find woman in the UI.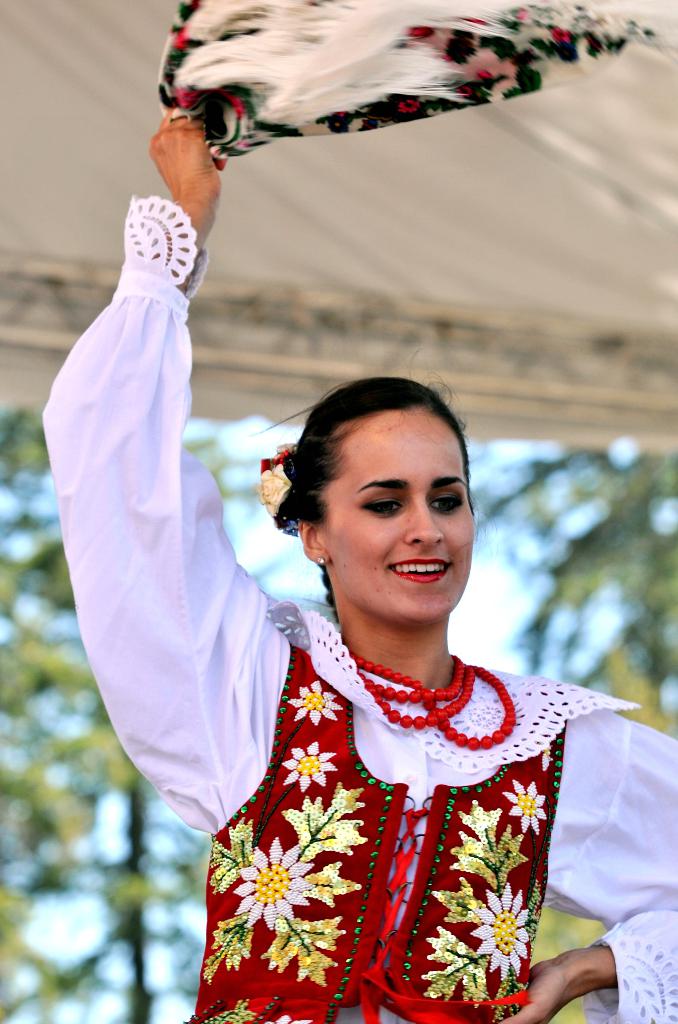
UI element at 45:113:677:1023.
